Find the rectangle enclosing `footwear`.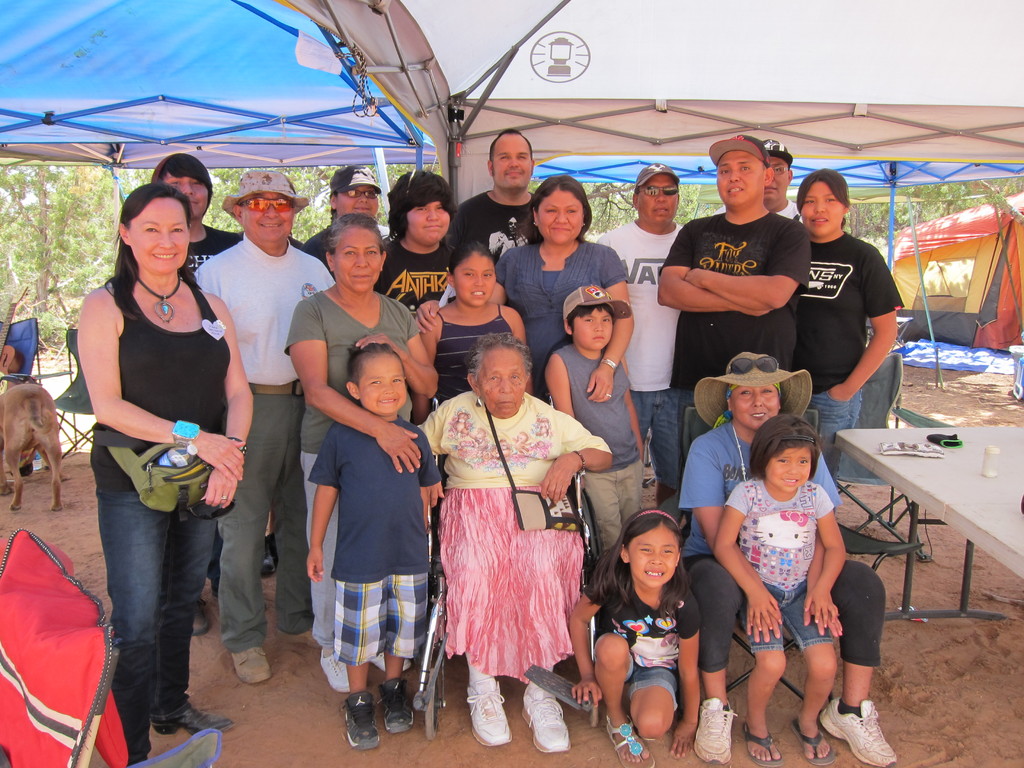
x1=742, y1=724, x2=781, y2=764.
